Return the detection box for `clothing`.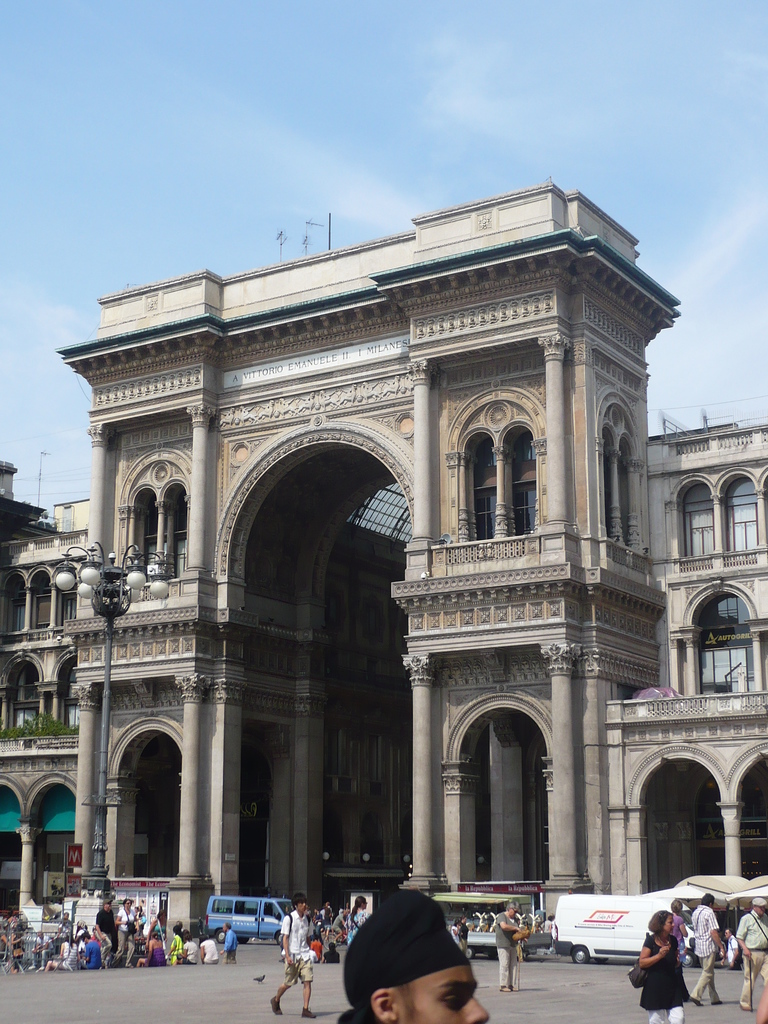
{"left": 459, "top": 923, "right": 466, "bottom": 956}.
